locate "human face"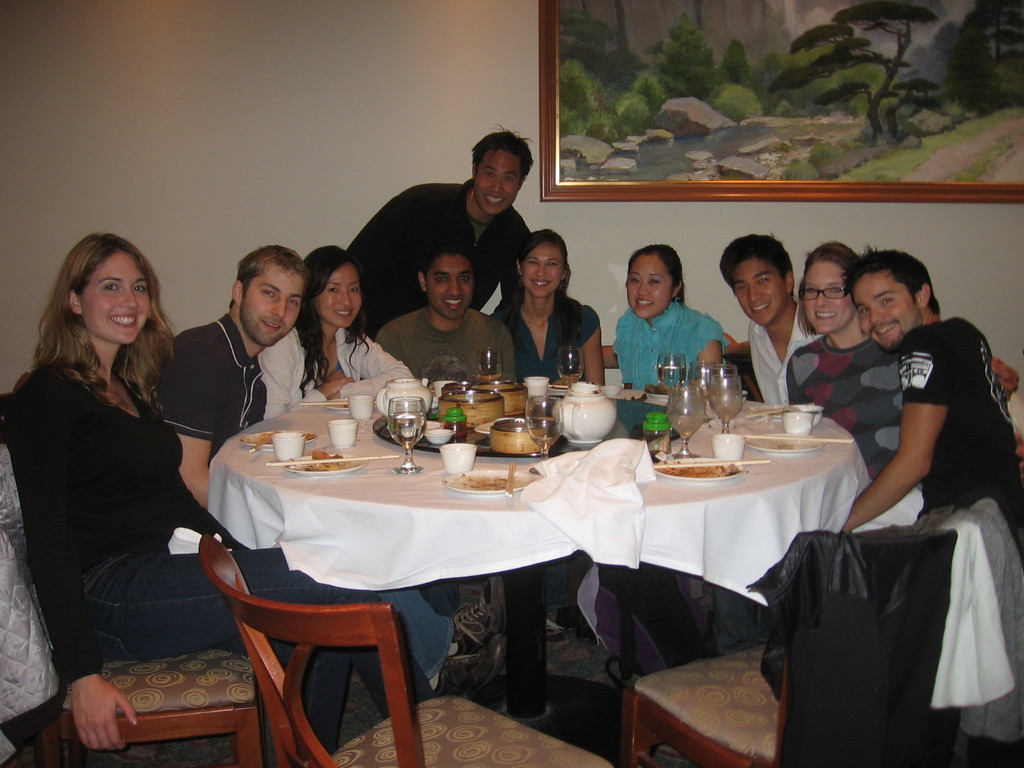
crop(244, 265, 298, 347)
